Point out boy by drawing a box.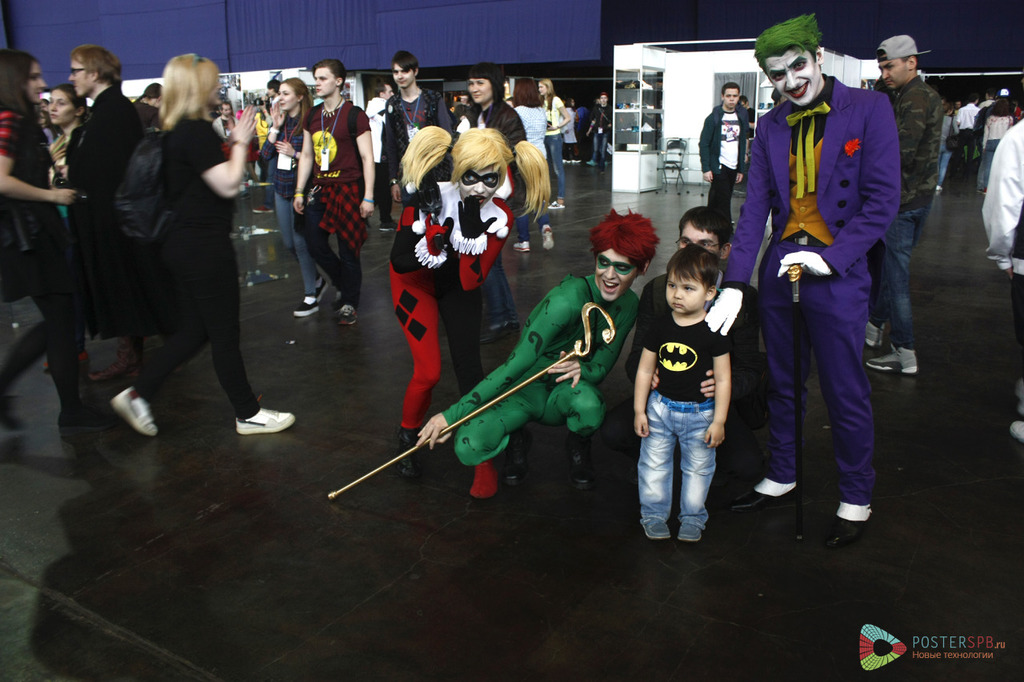
(292, 55, 386, 325).
